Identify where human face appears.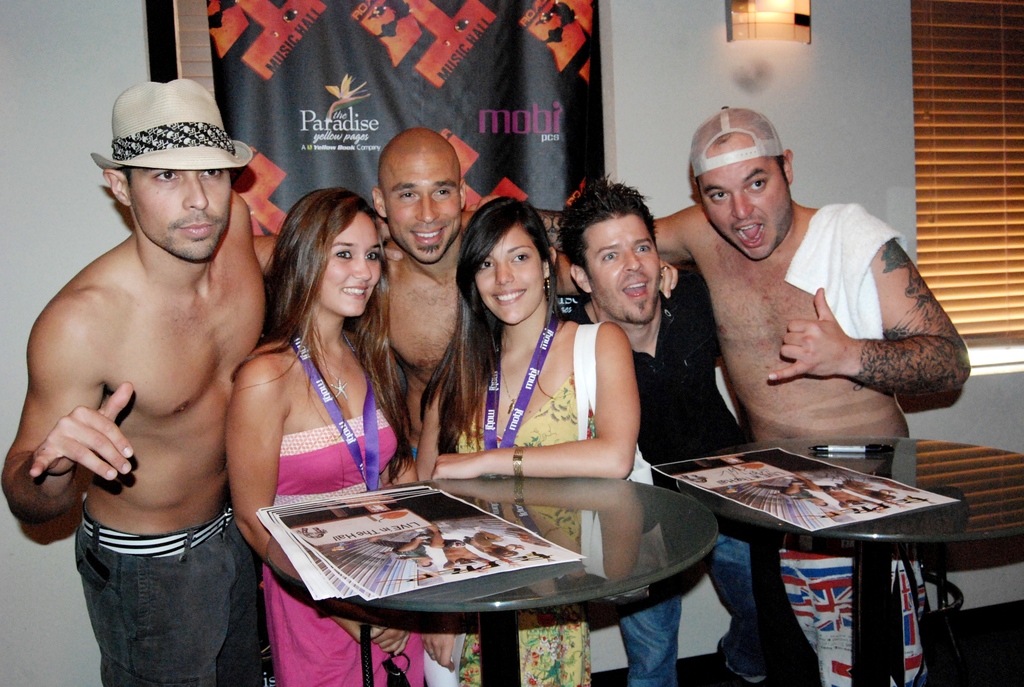
Appears at bbox=(131, 166, 234, 267).
